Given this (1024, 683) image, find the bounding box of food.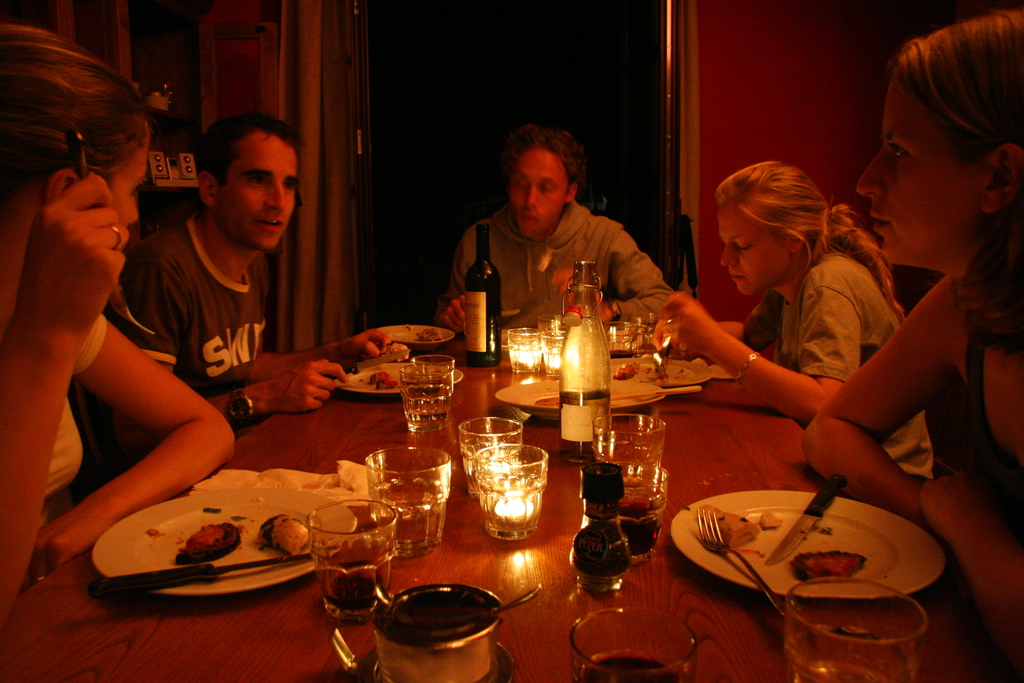
185,523,237,555.
